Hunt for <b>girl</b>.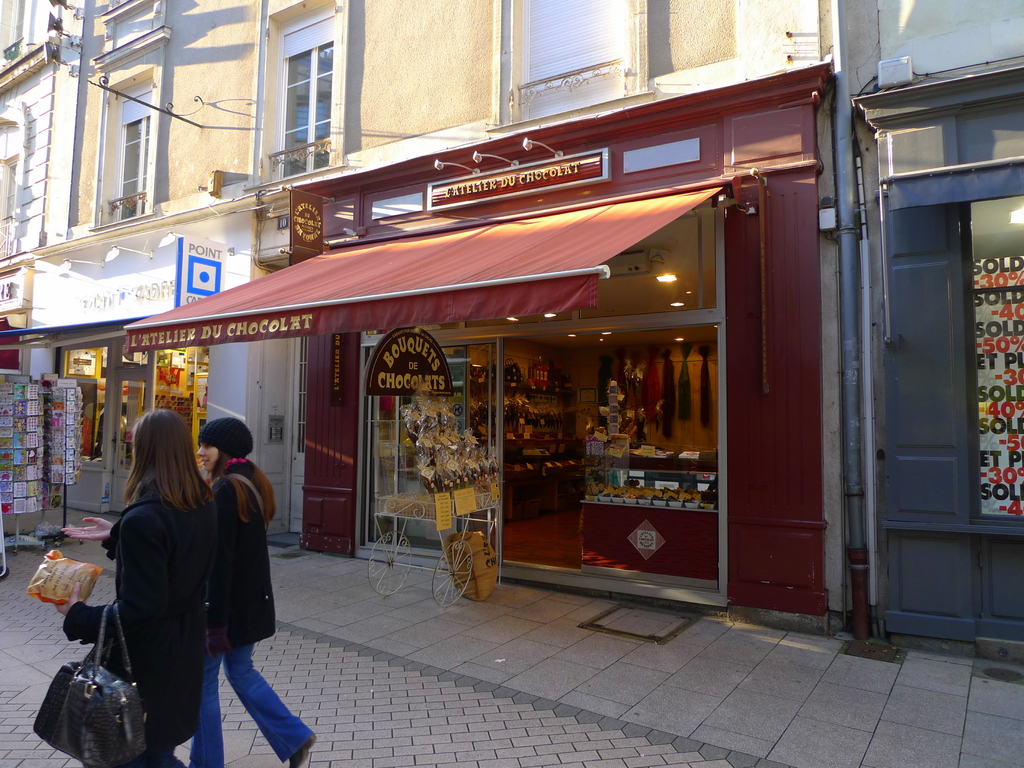
Hunted down at rect(60, 405, 218, 767).
